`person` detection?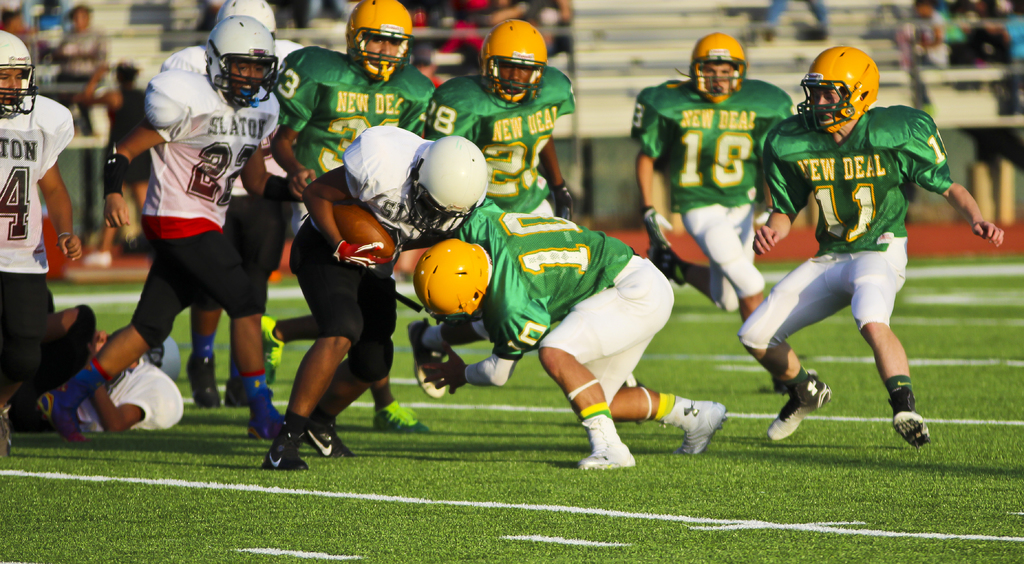
(left=632, top=29, right=790, bottom=324)
